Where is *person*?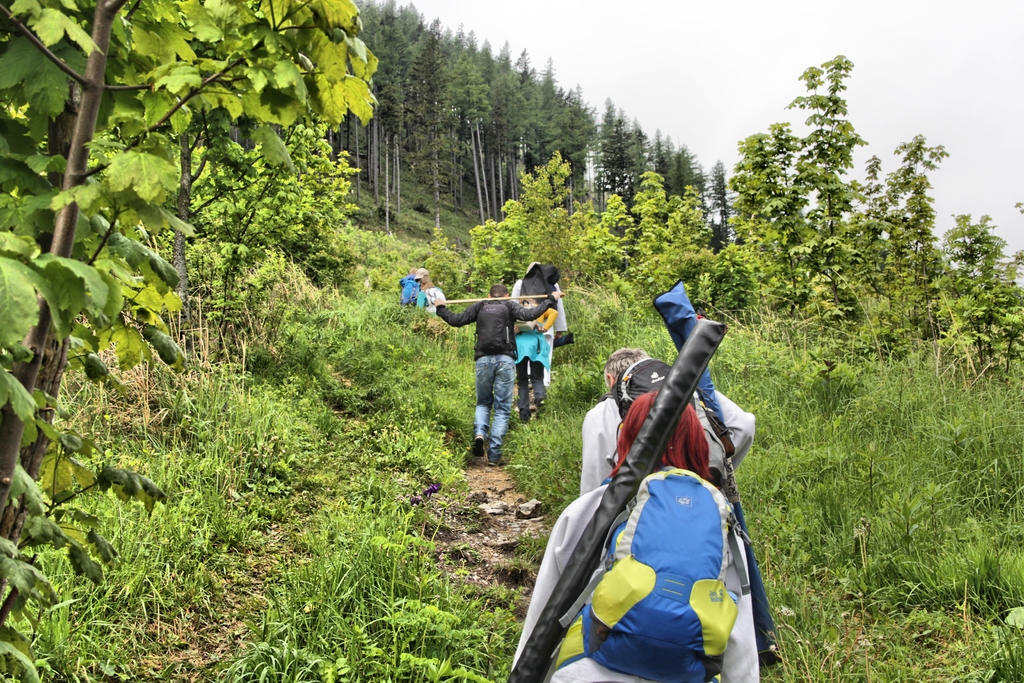
434:283:566:462.
